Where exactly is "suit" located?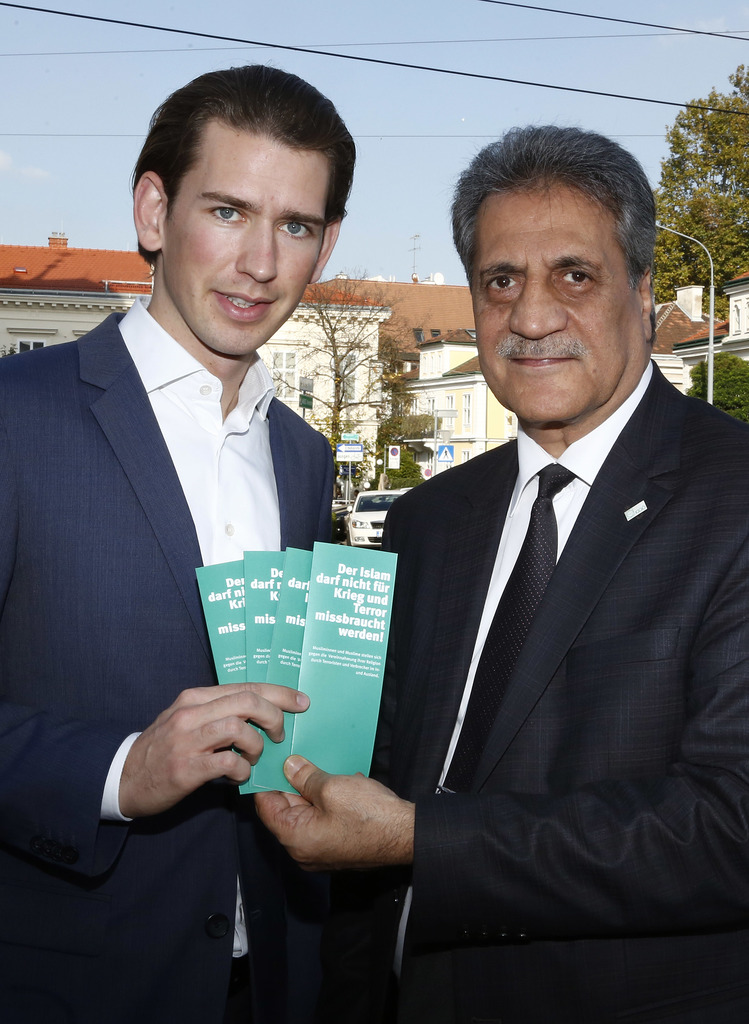
Its bounding box is x1=327 y1=348 x2=748 y2=1023.
